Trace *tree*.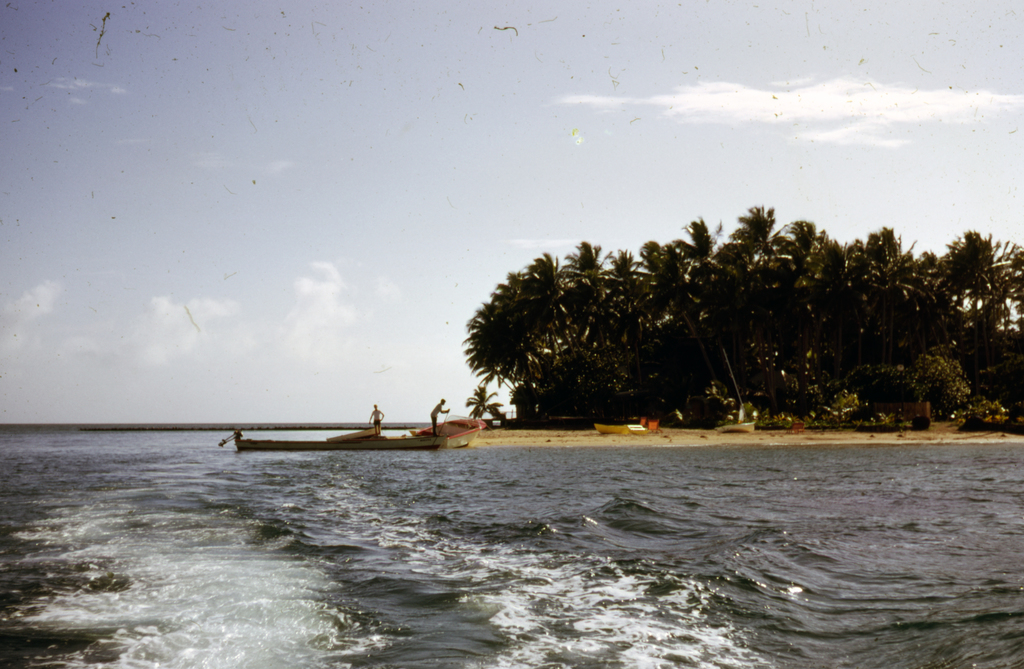
Traced to (left=463, top=241, right=628, bottom=424).
